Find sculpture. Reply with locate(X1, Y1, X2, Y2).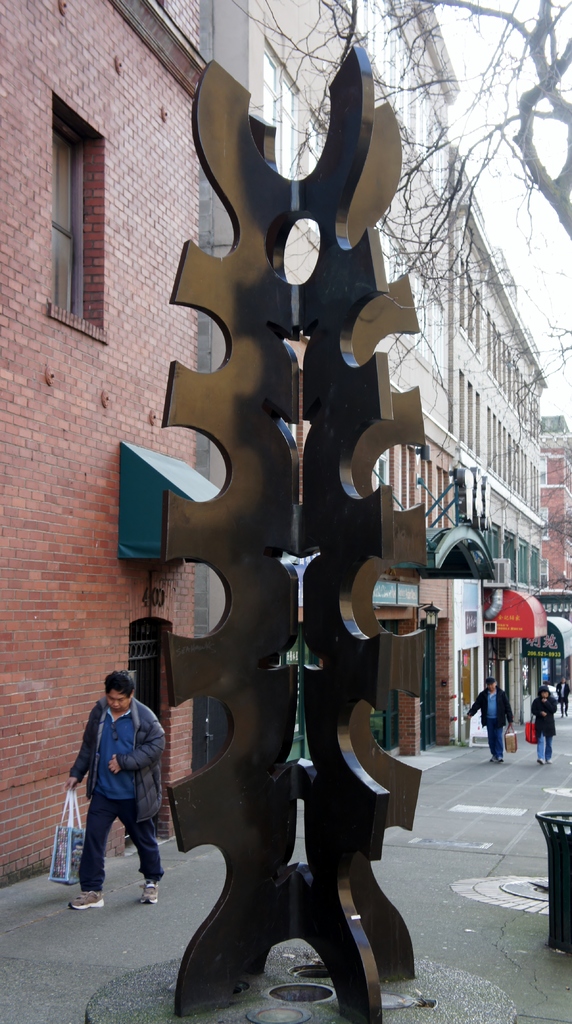
locate(162, 47, 423, 1013).
